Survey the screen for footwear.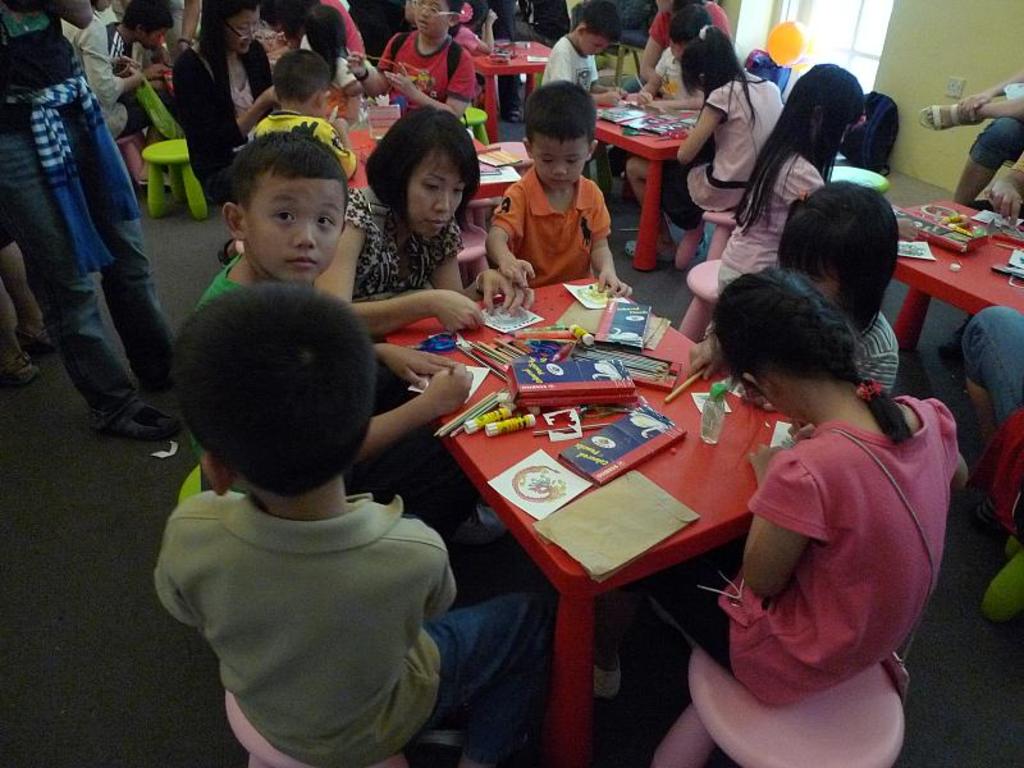
Survey found: select_region(137, 179, 172, 187).
